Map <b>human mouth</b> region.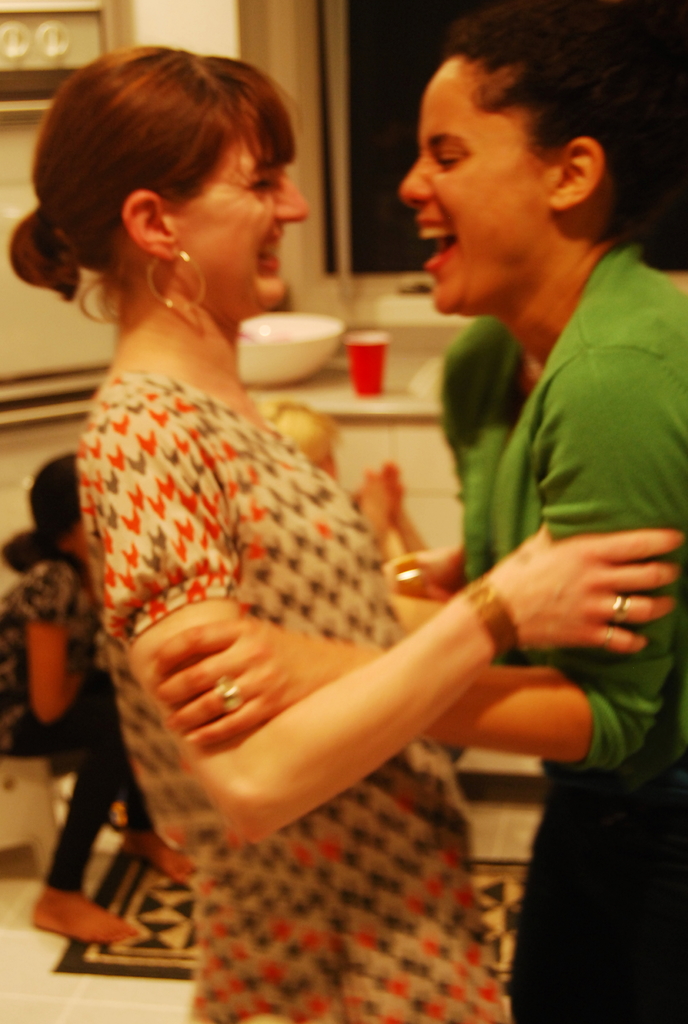
Mapped to (x1=415, y1=216, x2=456, y2=271).
